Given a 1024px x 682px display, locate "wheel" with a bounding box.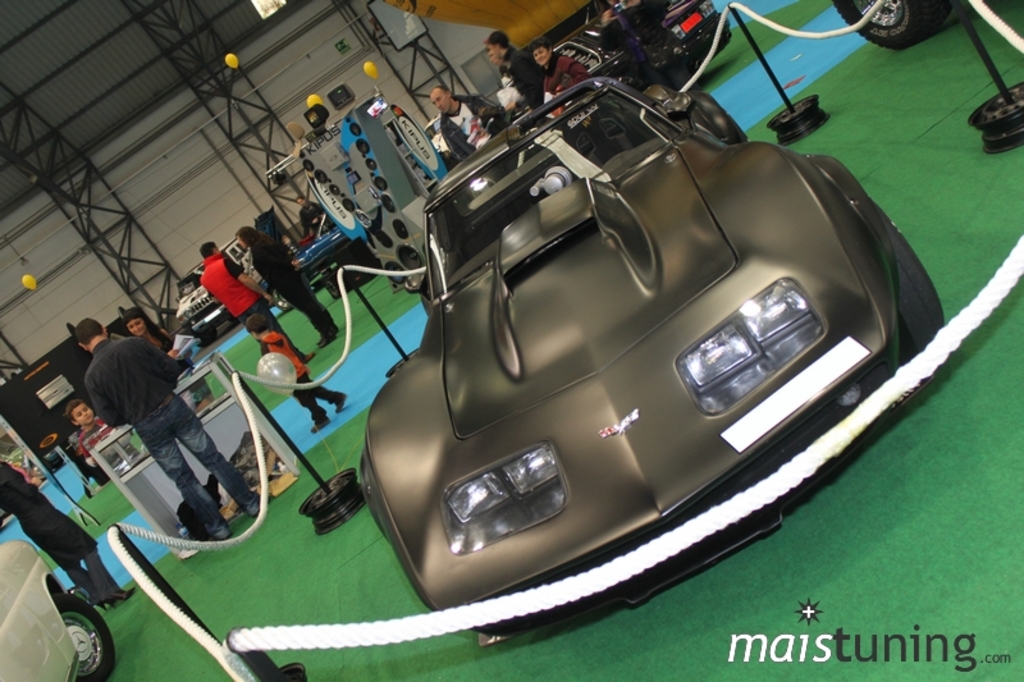
Located: BBox(387, 347, 415, 380).
